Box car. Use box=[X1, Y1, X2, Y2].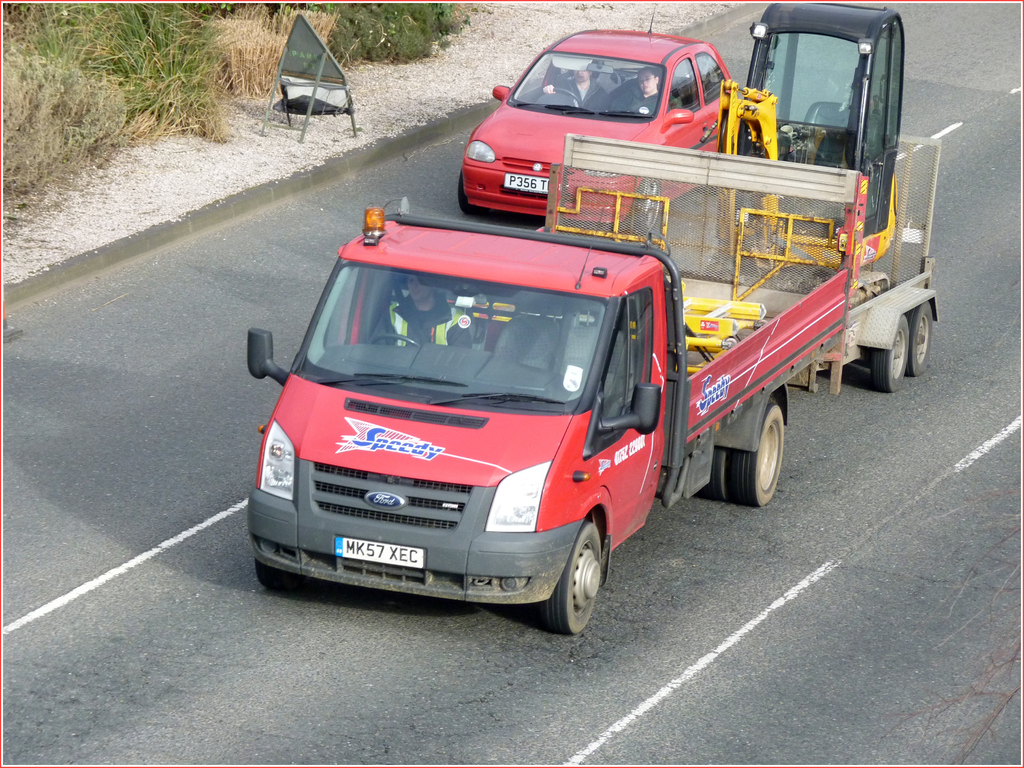
box=[457, 6, 737, 216].
